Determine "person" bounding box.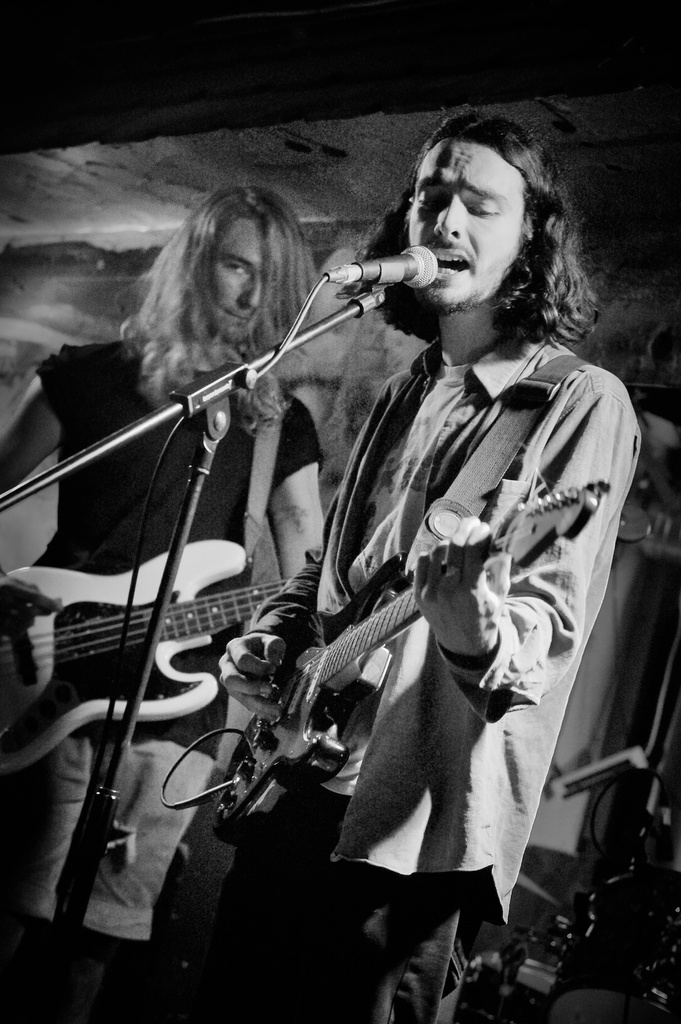
Determined: bbox(189, 106, 641, 1023).
